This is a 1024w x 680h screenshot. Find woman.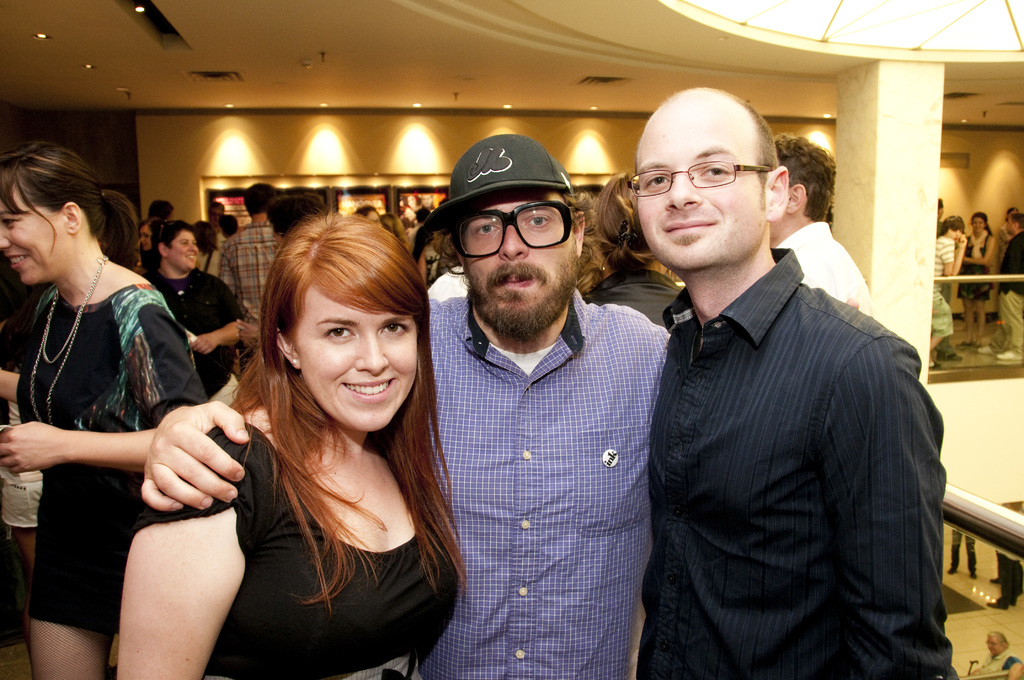
Bounding box: bbox=[959, 208, 1002, 352].
